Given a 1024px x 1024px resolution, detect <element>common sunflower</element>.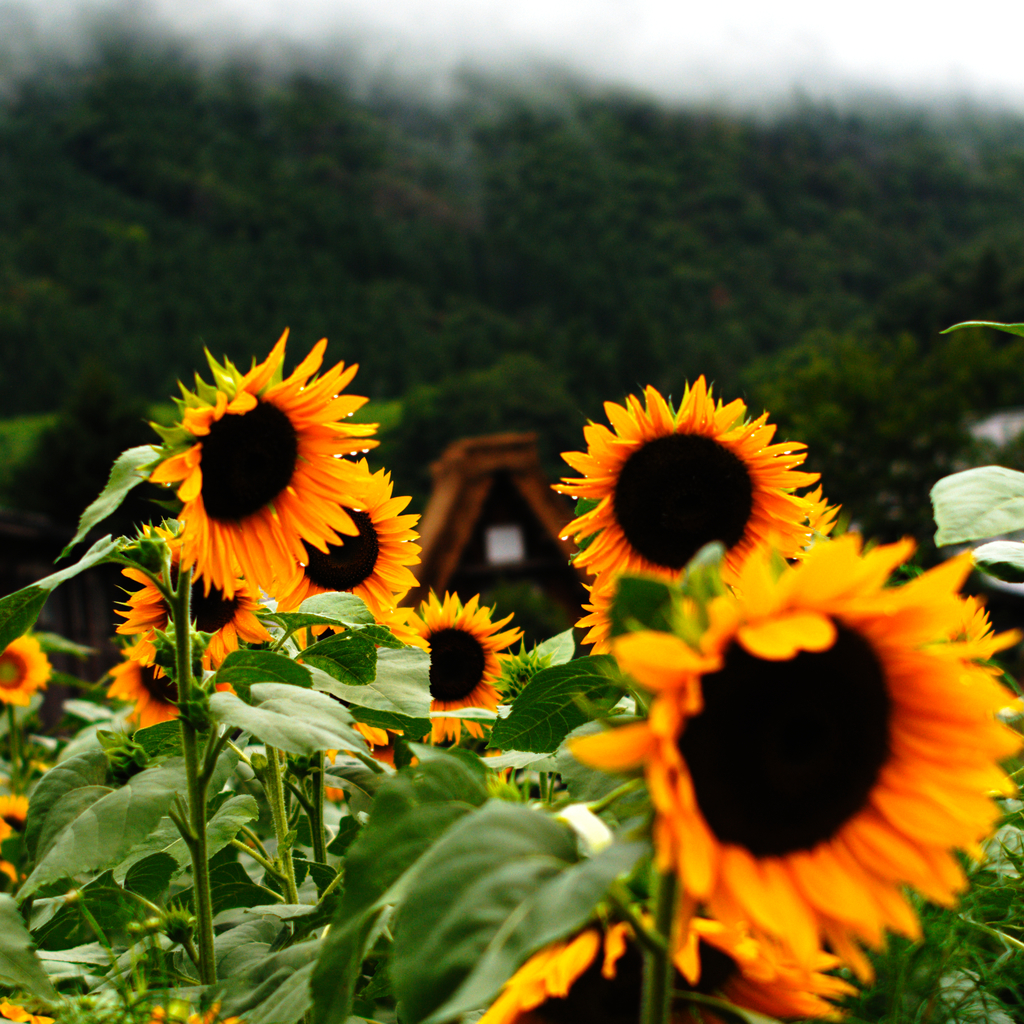
378/601/506/741.
